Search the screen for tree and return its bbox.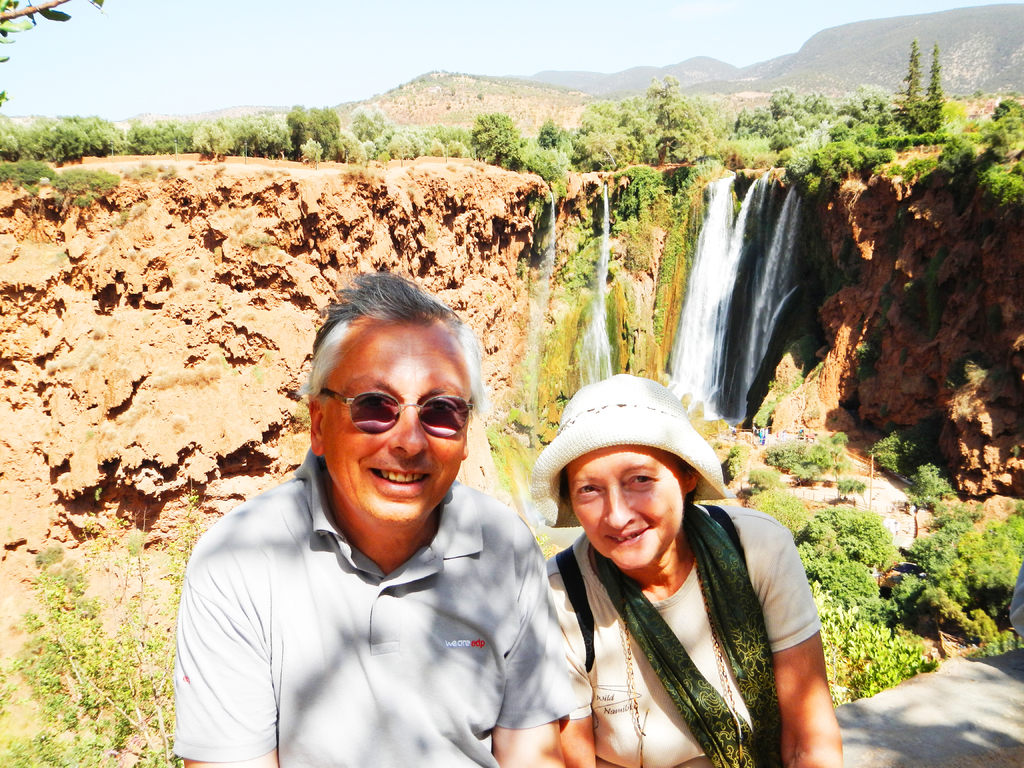
Found: [left=467, top=104, right=529, bottom=168].
